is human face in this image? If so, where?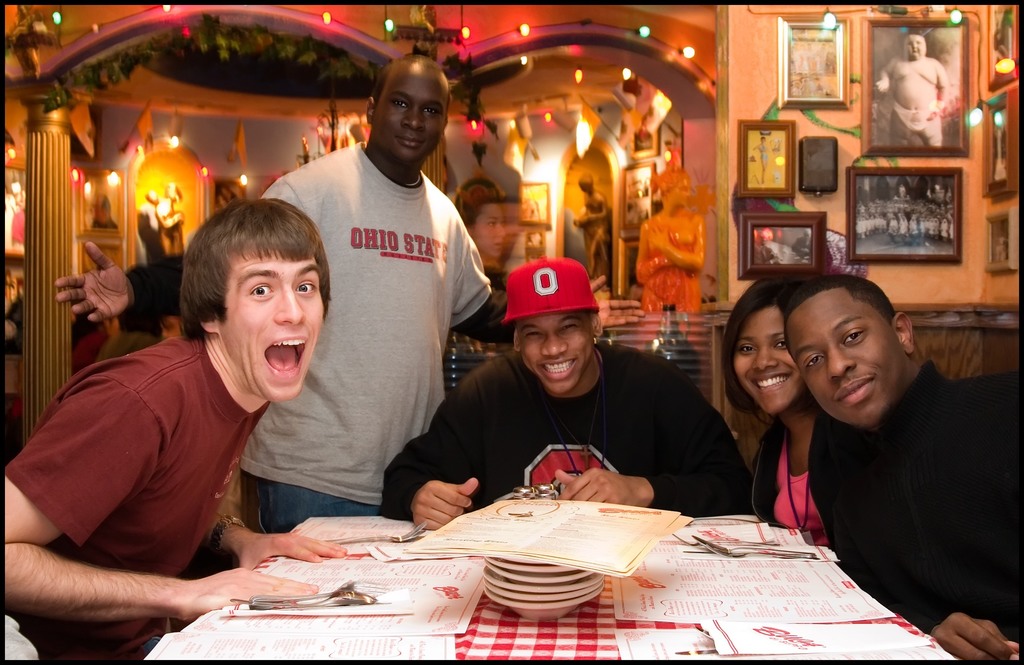
Yes, at crop(223, 256, 325, 399).
